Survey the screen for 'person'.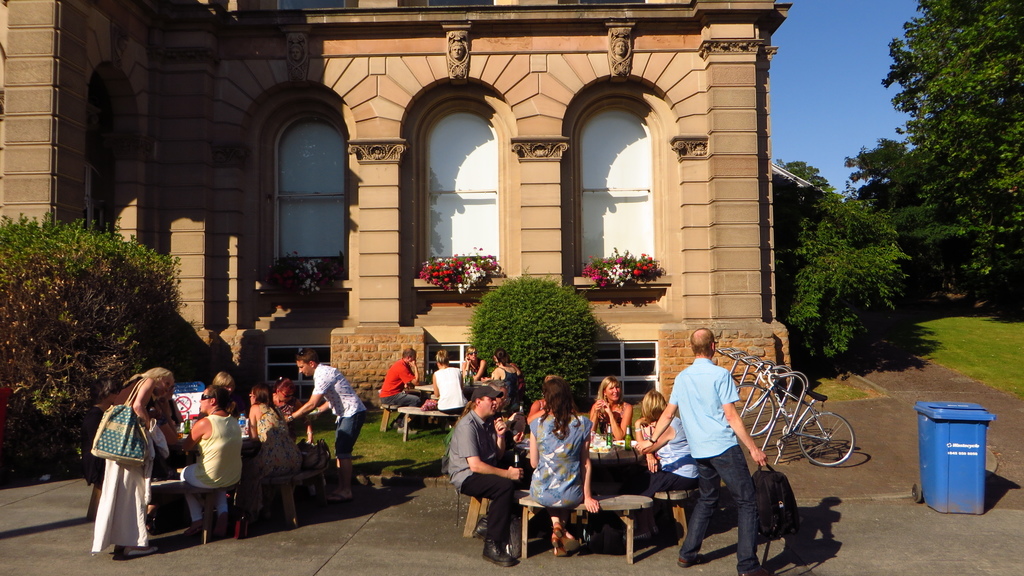
Survey found: x1=525 y1=376 x2=578 y2=427.
